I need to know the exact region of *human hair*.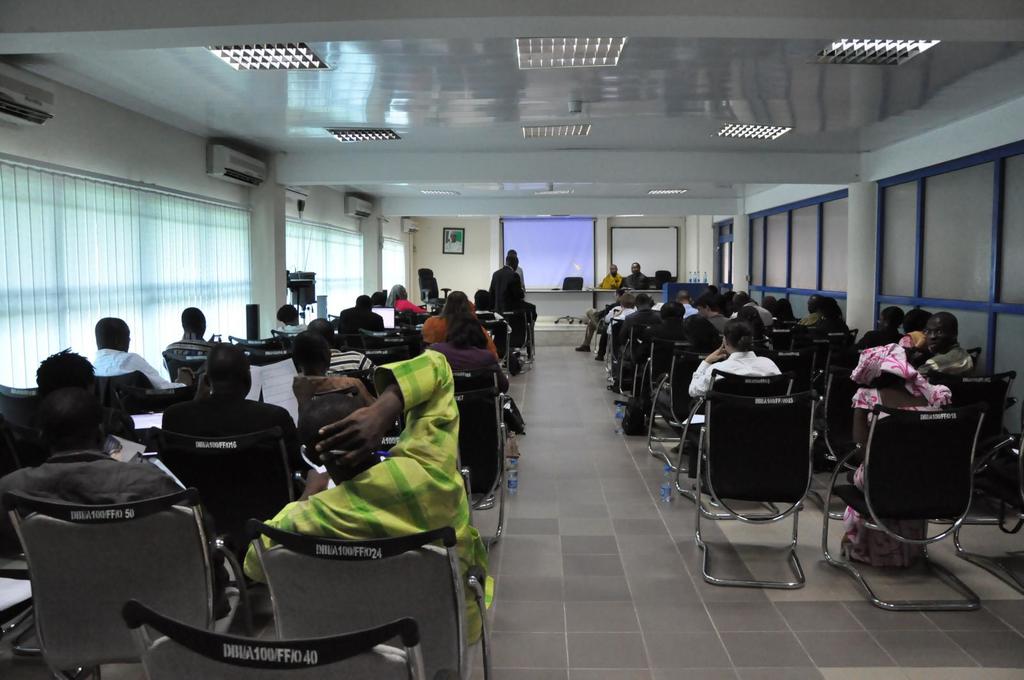
Region: 289 331 327 372.
